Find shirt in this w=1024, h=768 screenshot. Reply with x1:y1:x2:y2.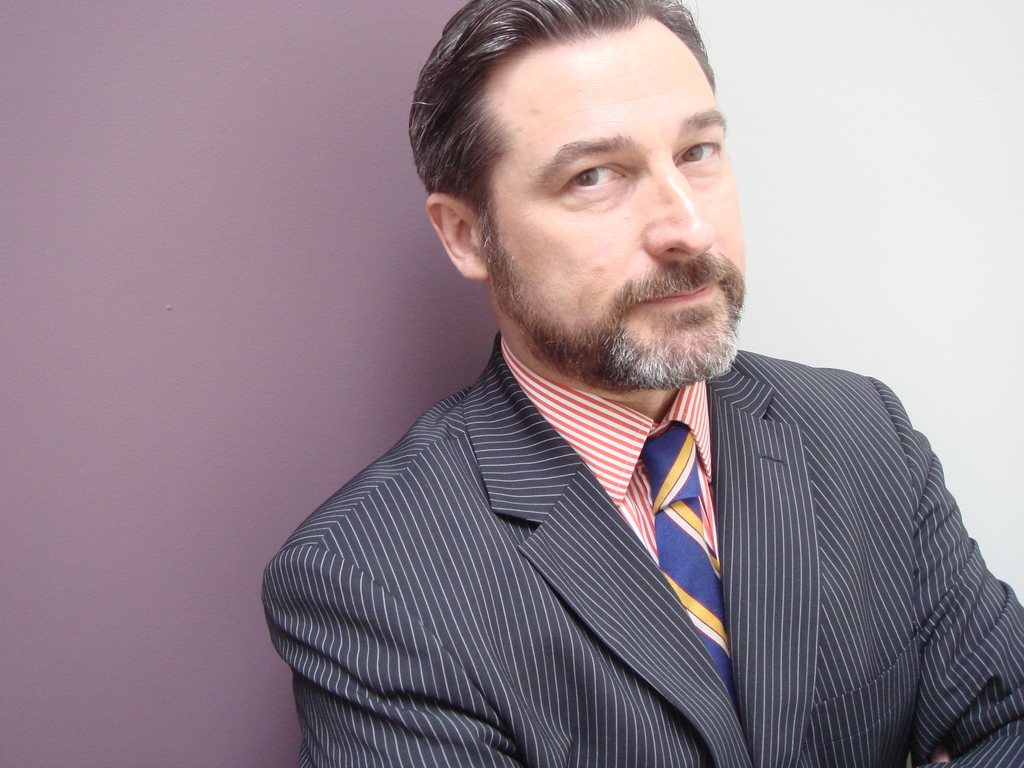
501:335:719:569.
